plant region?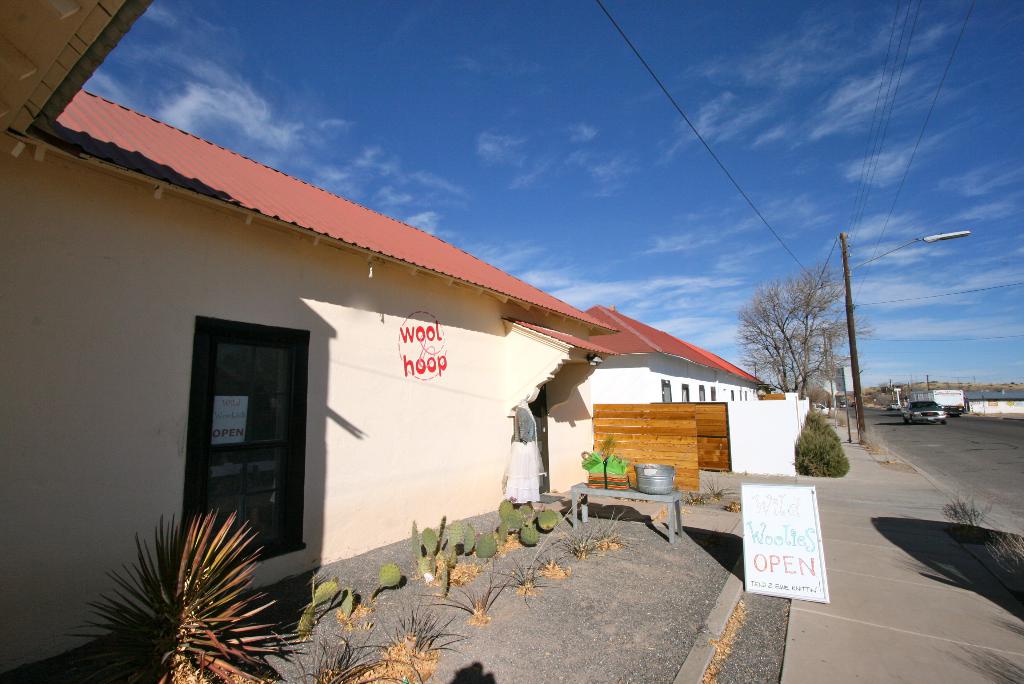
403:516:458:589
